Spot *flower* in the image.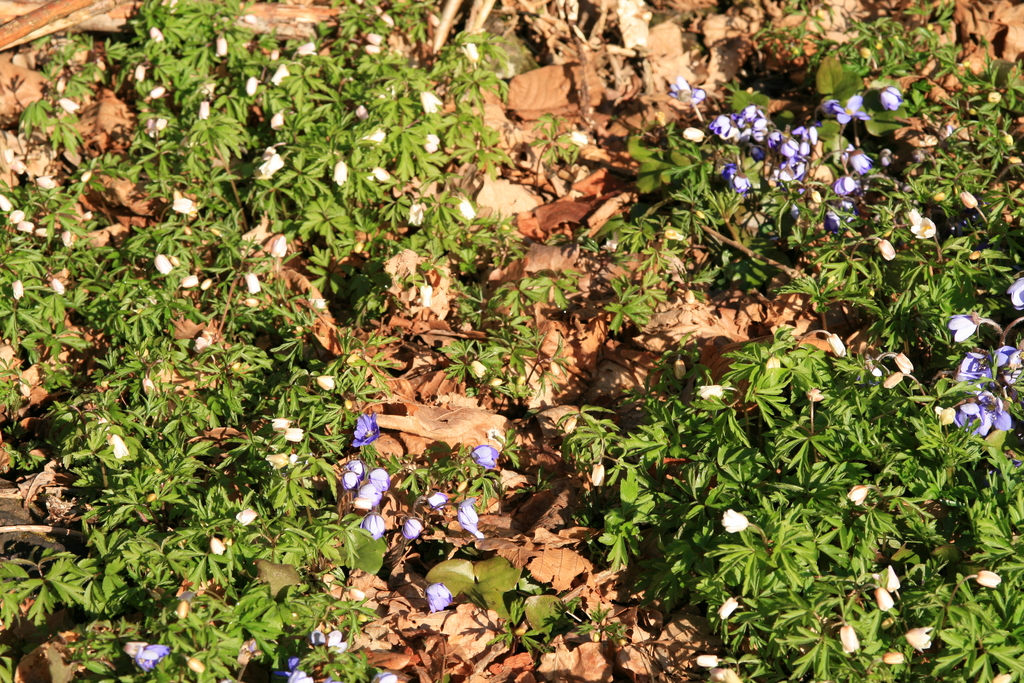
*flower* found at 592:463:608:484.
